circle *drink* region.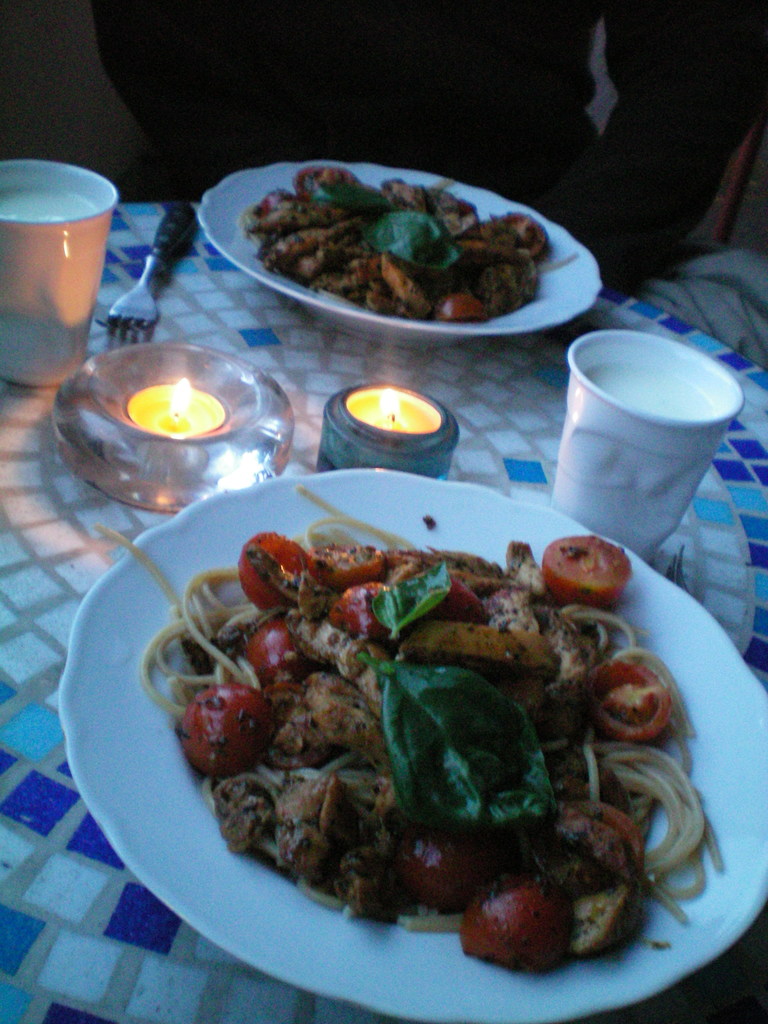
Region: locate(585, 360, 723, 423).
